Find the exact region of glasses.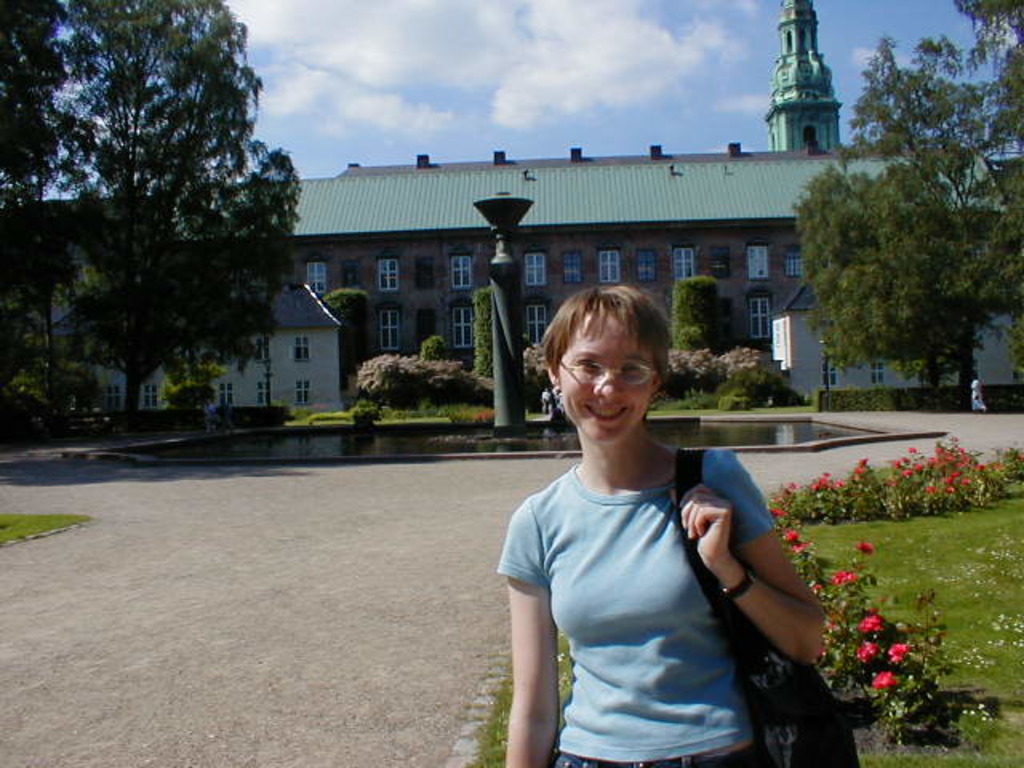
Exact region: {"x1": 557, "y1": 357, "x2": 659, "y2": 389}.
